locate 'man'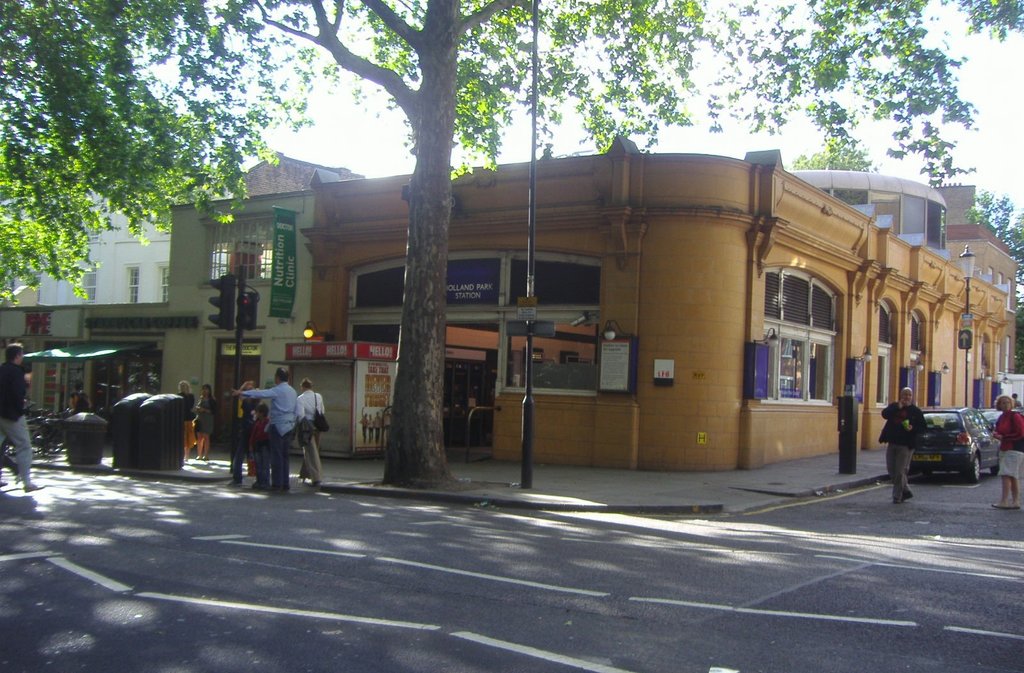
0,340,36,487
